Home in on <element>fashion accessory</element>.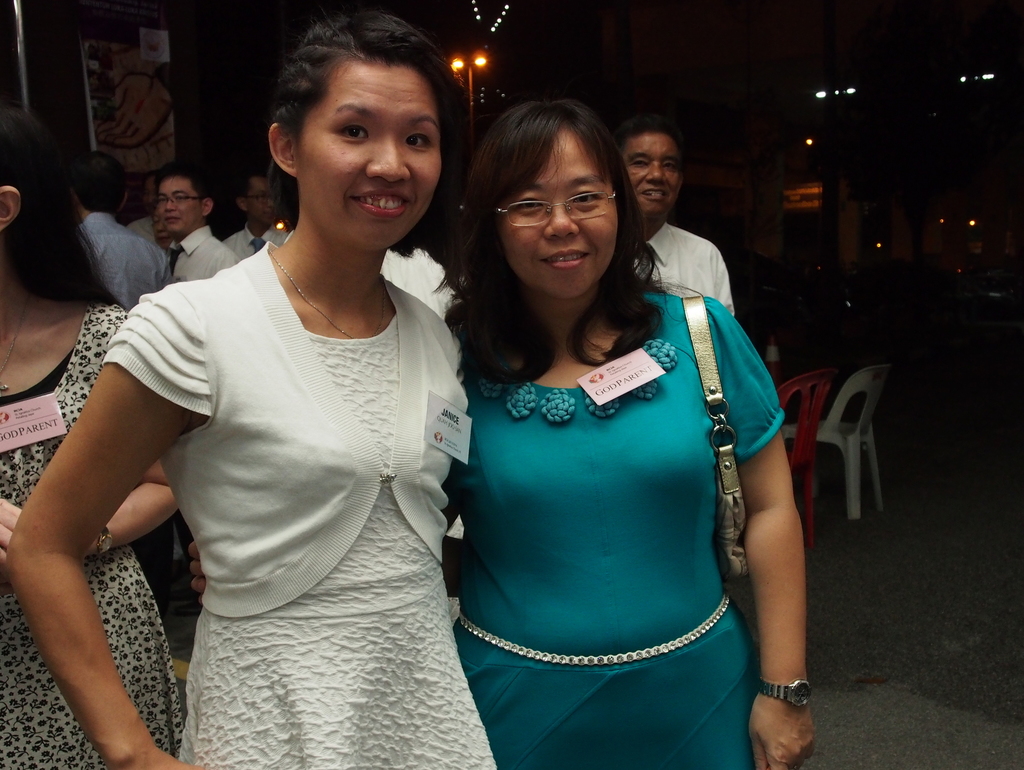
Homed in at 0, 299, 35, 396.
